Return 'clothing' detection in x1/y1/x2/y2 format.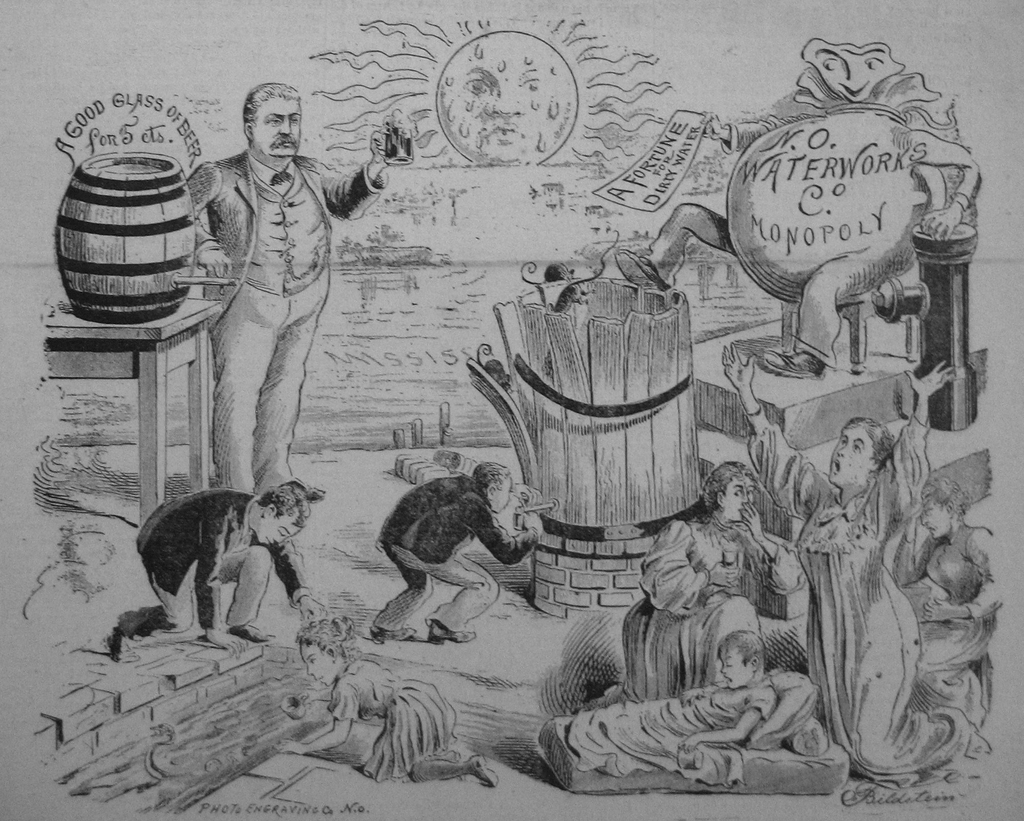
109/492/326/651.
